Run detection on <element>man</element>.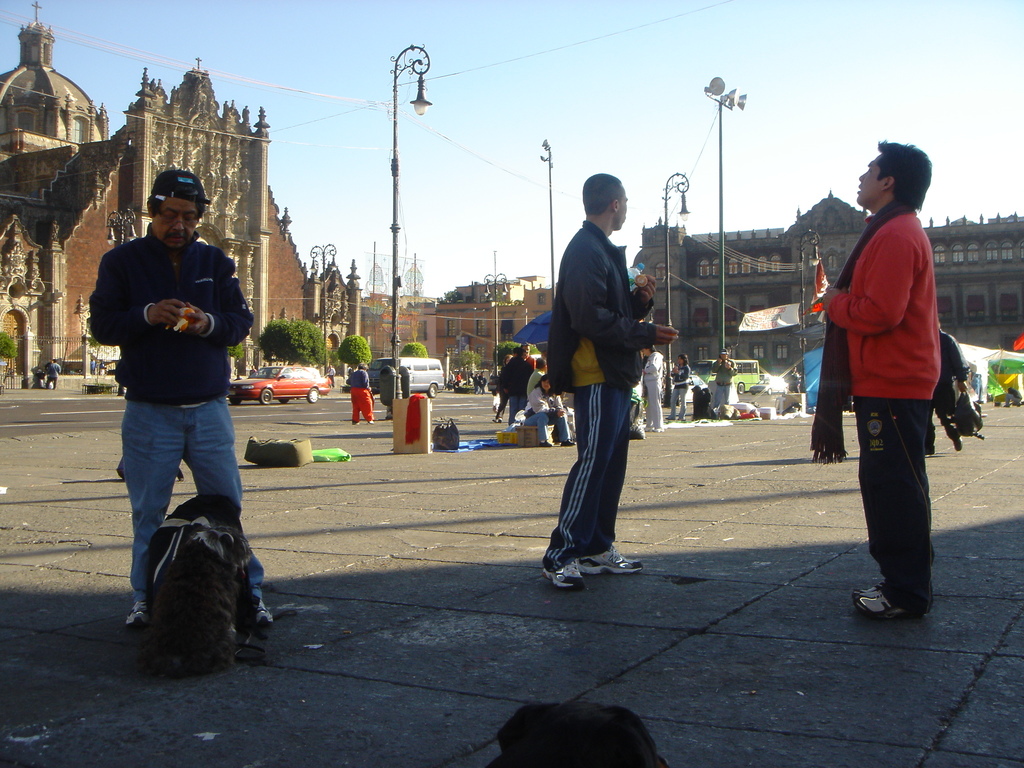
Result: crop(328, 364, 336, 387).
